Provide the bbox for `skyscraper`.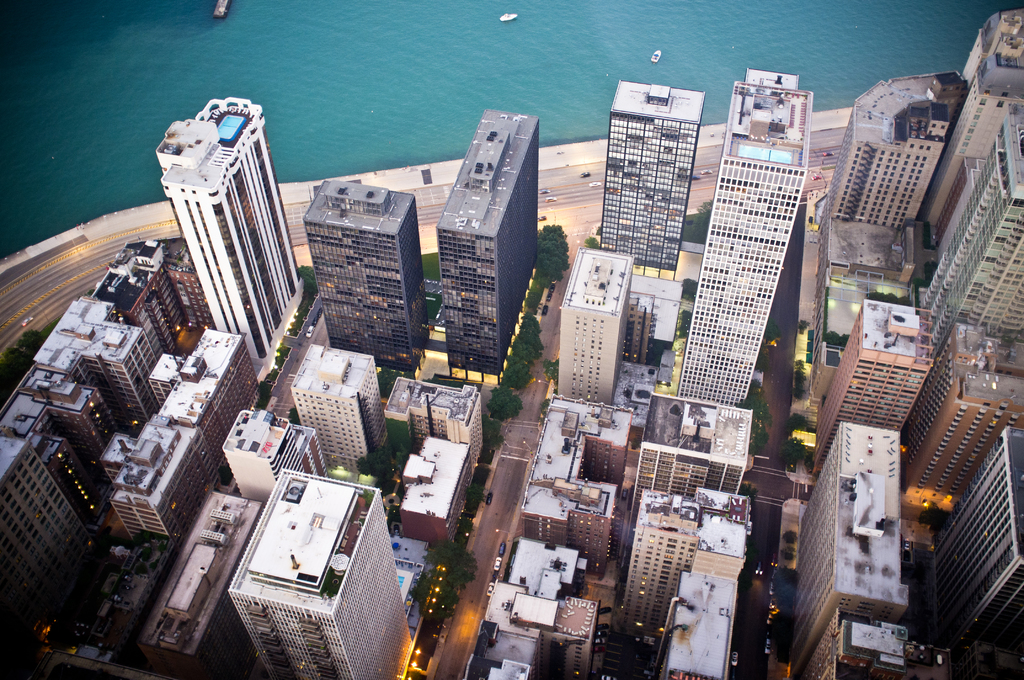
<bbox>298, 173, 430, 376</bbox>.
